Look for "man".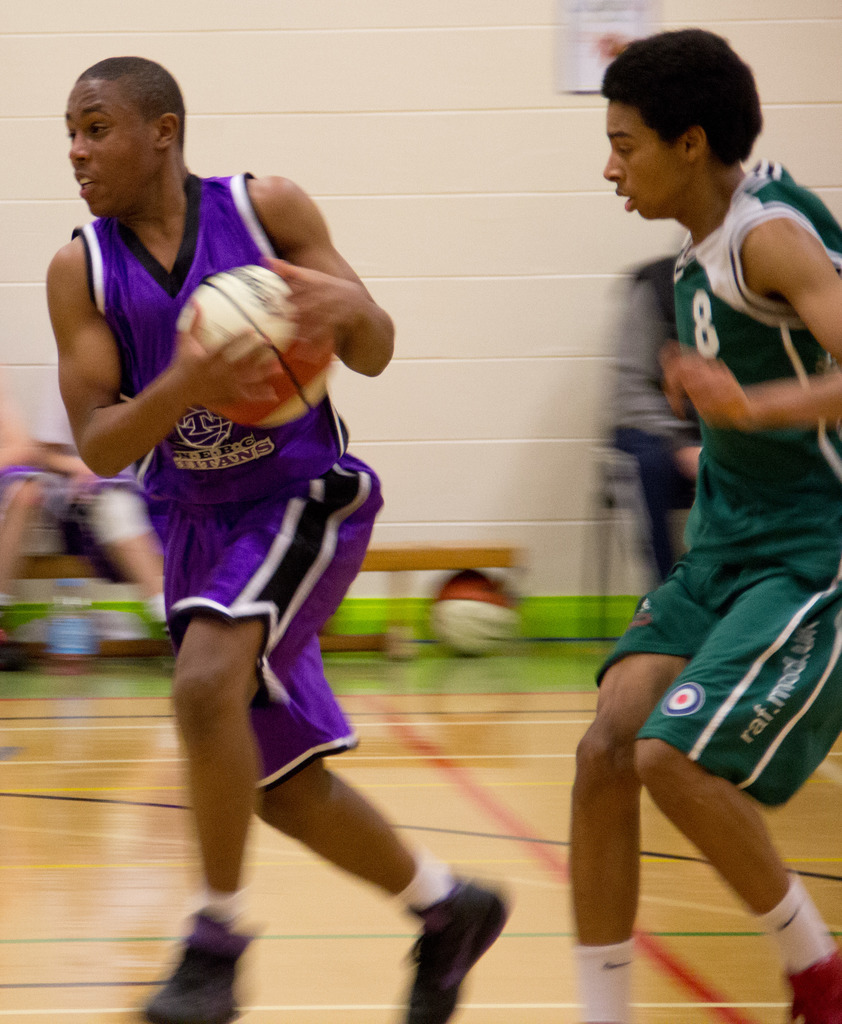
Found: [611, 254, 704, 588].
